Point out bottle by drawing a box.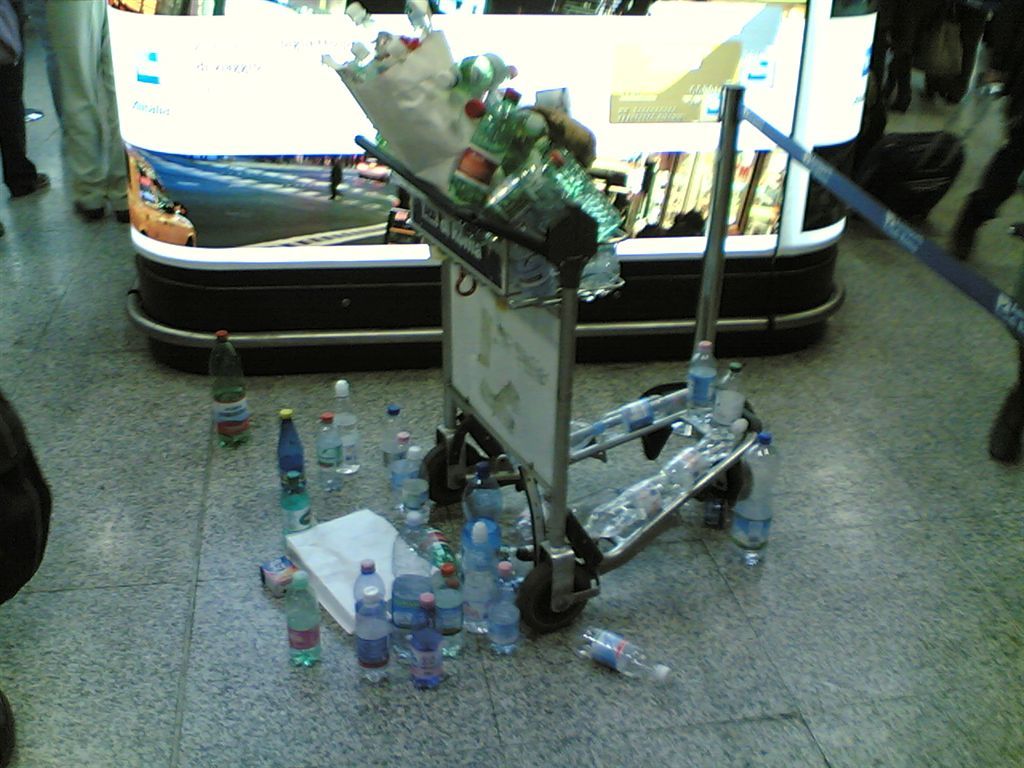
box=[444, 87, 520, 206].
